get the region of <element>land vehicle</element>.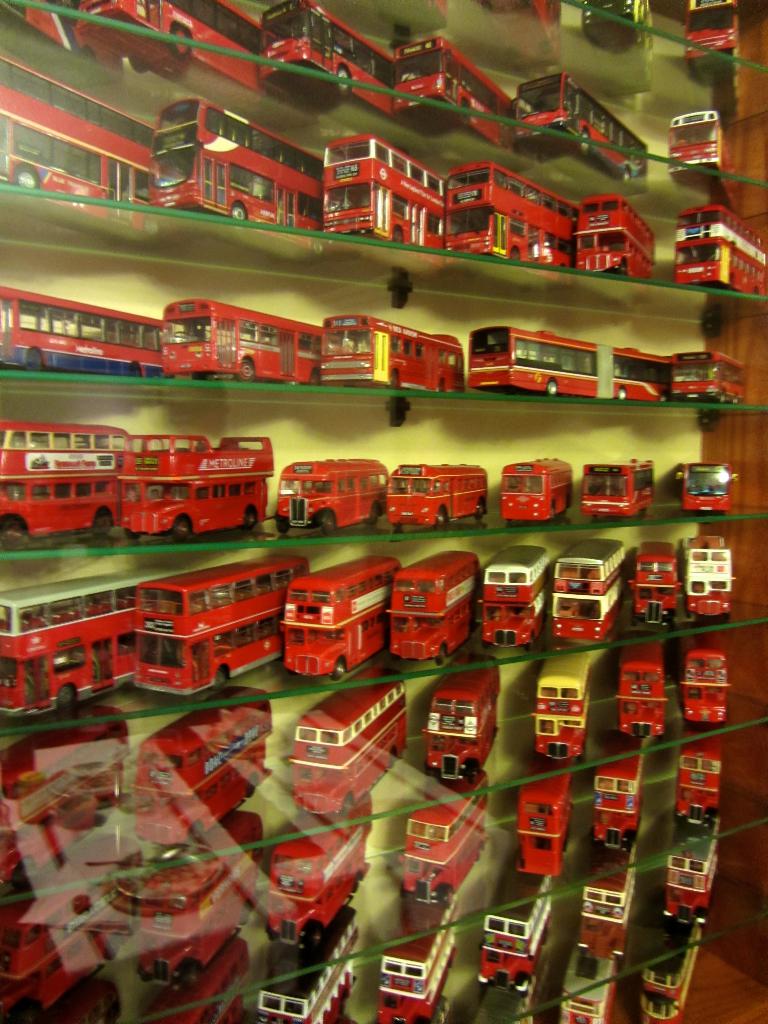
<region>0, 569, 142, 721</region>.
